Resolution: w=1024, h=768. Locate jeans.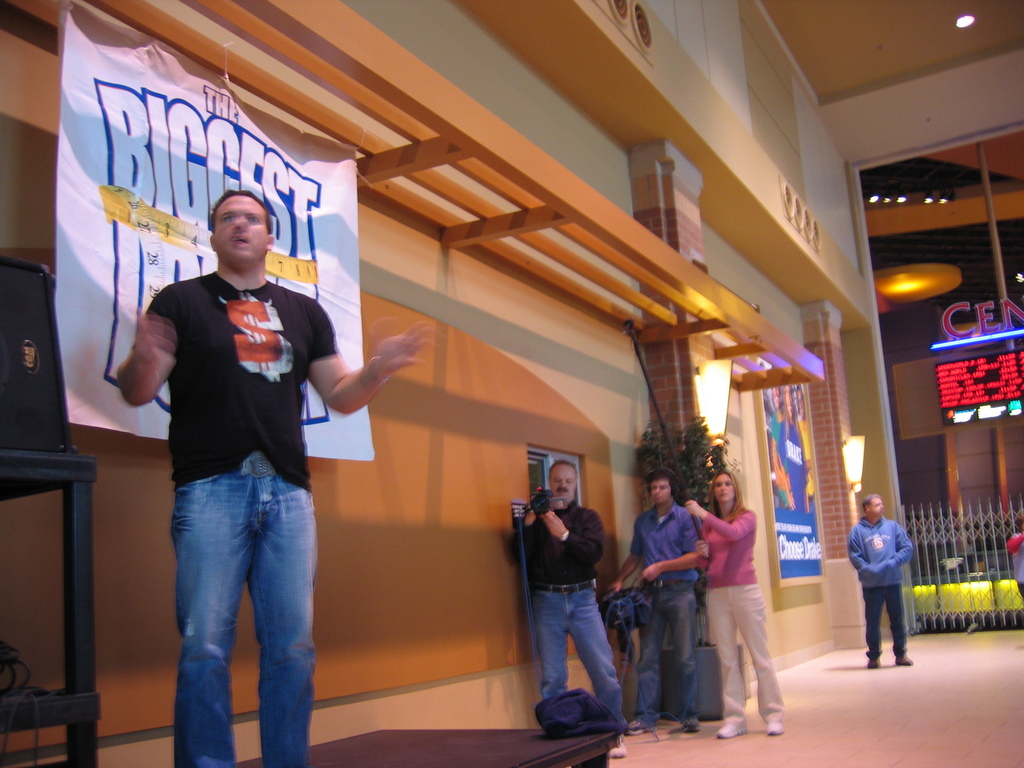
861/580/908/666.
